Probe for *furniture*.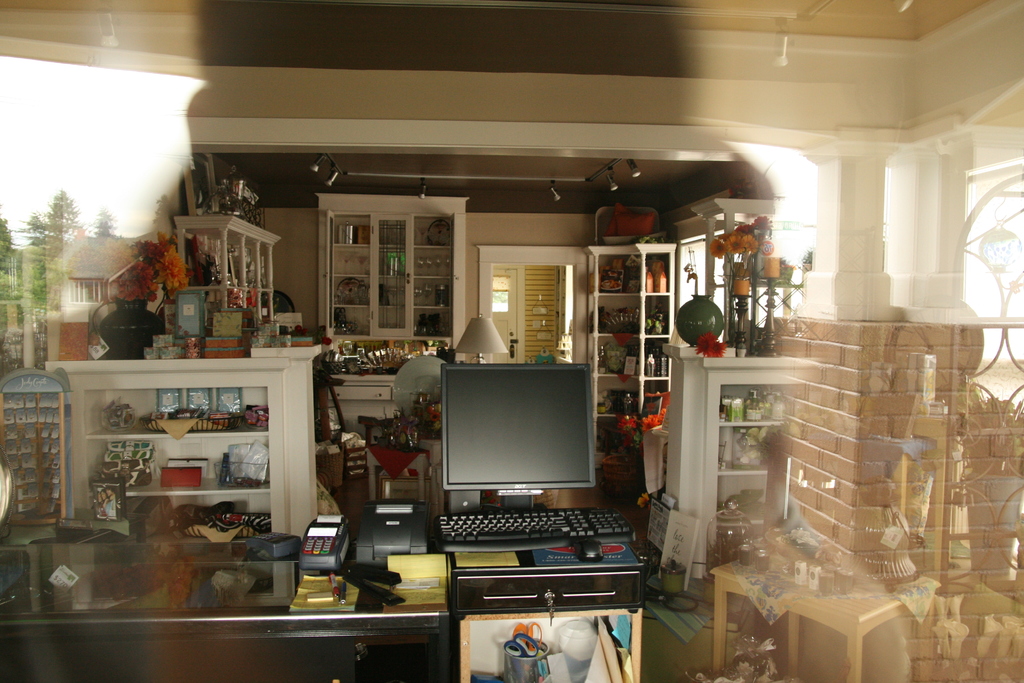
Probe result: l=0, t=527, r=645, b=682.
